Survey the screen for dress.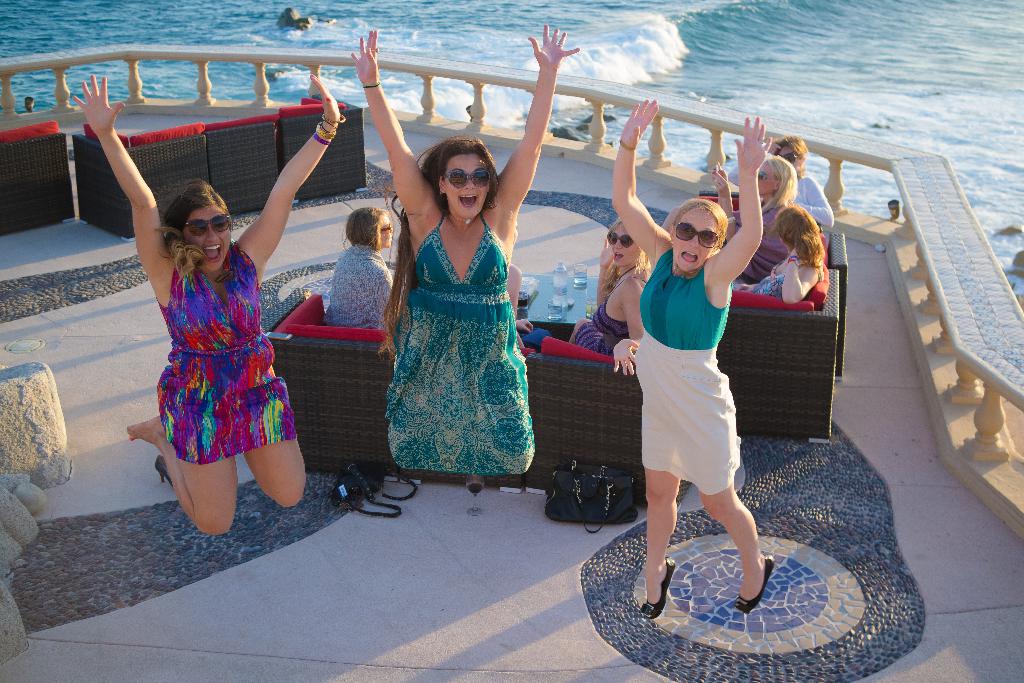
Survey found: [left=383, top=213, right=534, bottom=471].
